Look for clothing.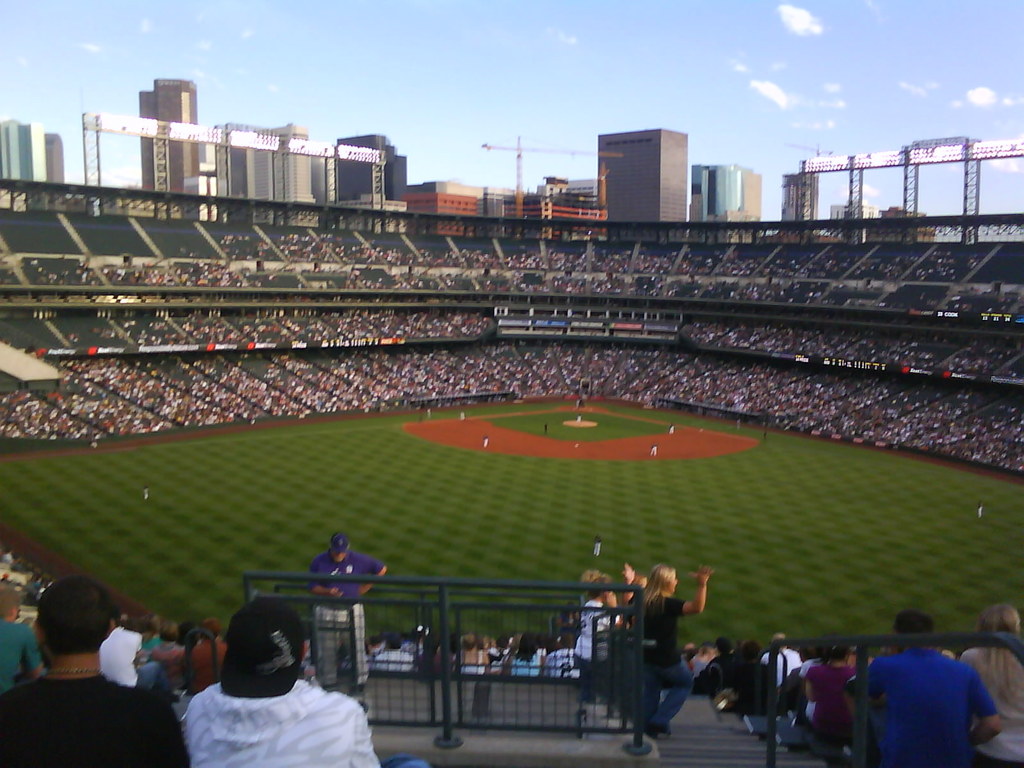
Found: [631,592,698,731].
